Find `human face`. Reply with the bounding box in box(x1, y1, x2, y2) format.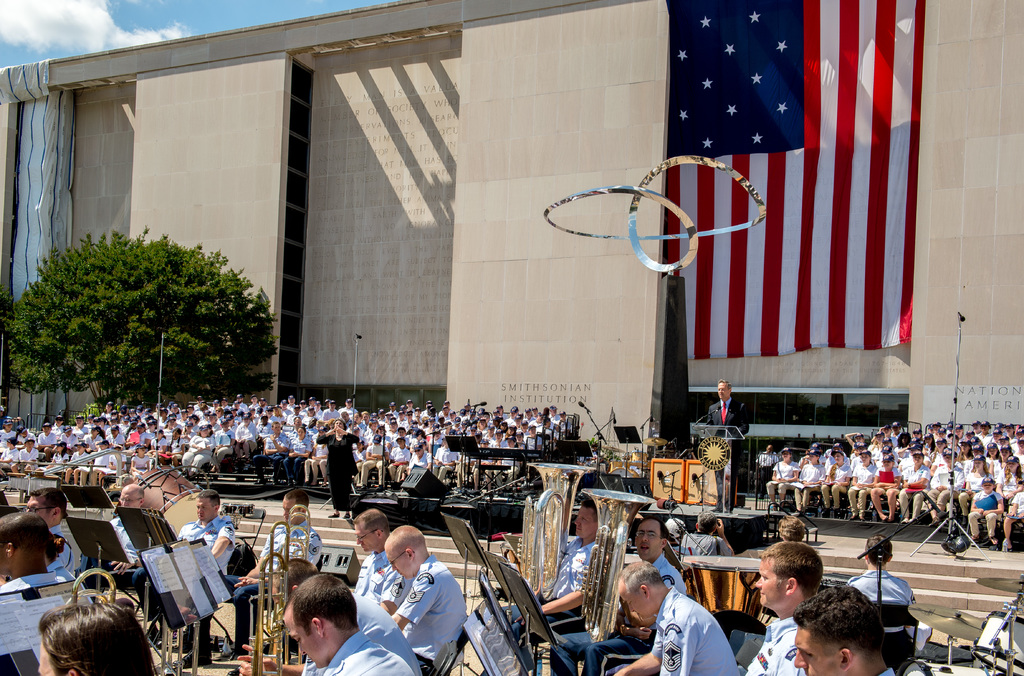
box(749, 556, 790, 607).
